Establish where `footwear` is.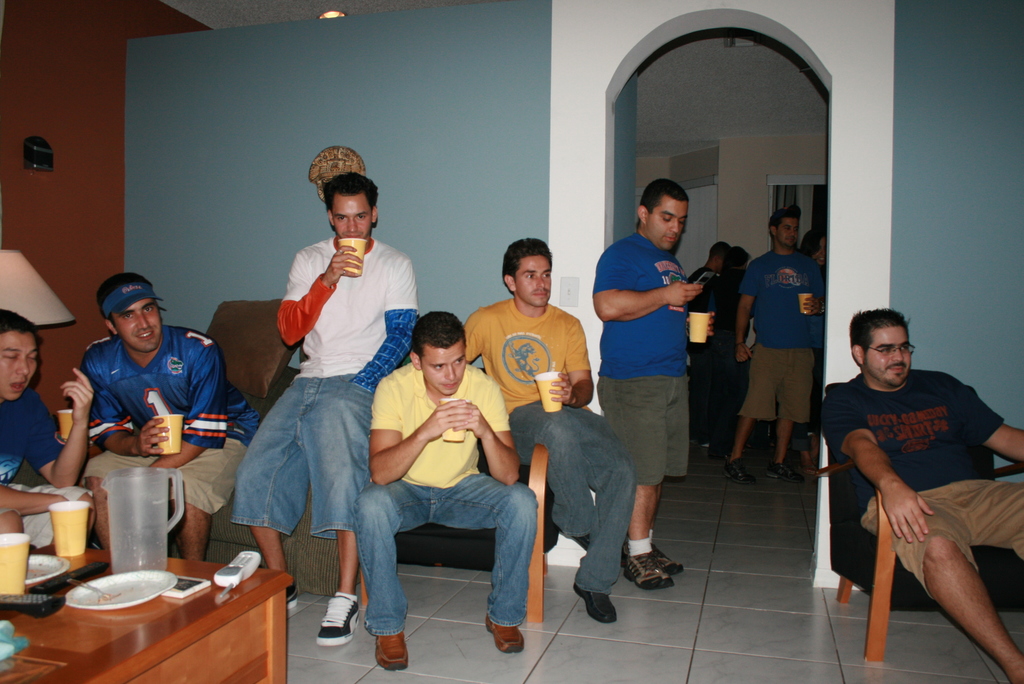
Established at region(643, 539, 680, 576).
